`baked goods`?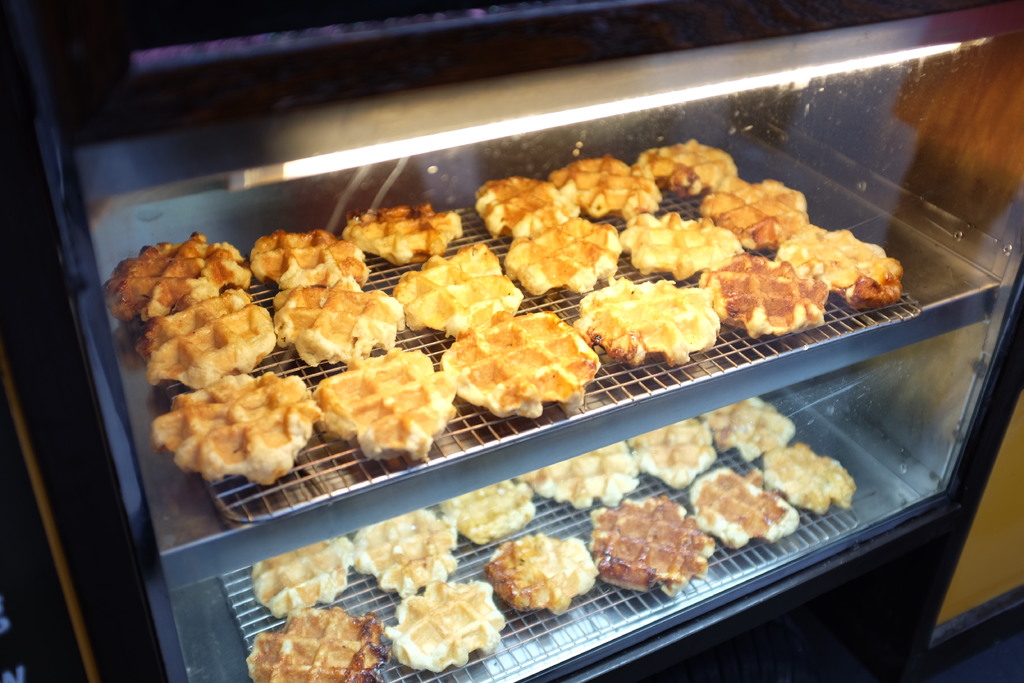
l=489, t=529, r=599, b=614
